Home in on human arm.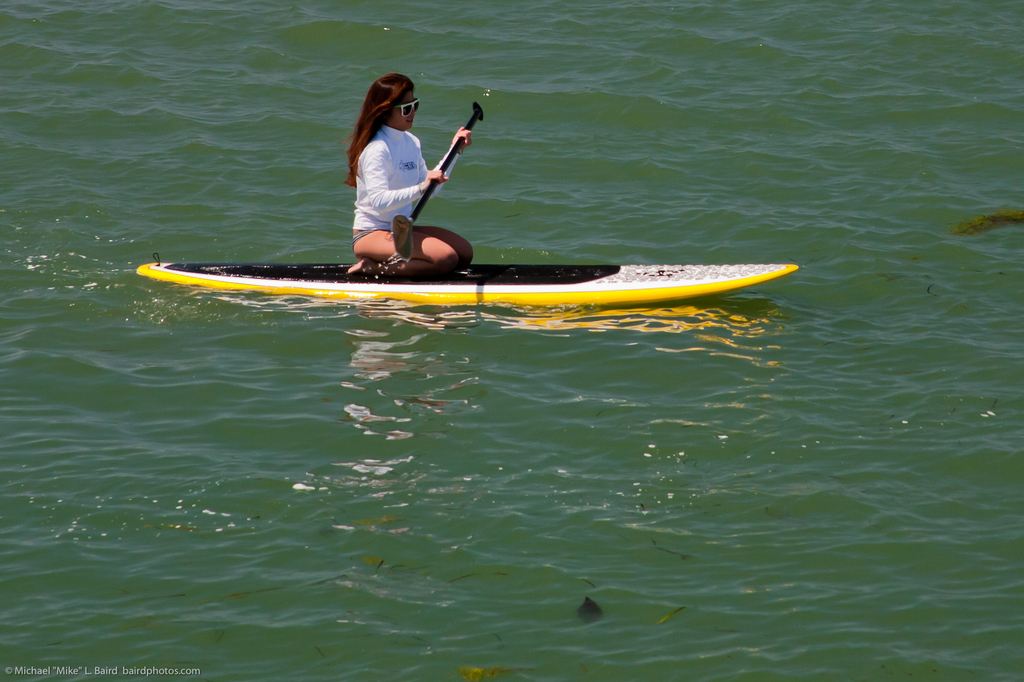
Homed in at (418, 126, 467, 199).
